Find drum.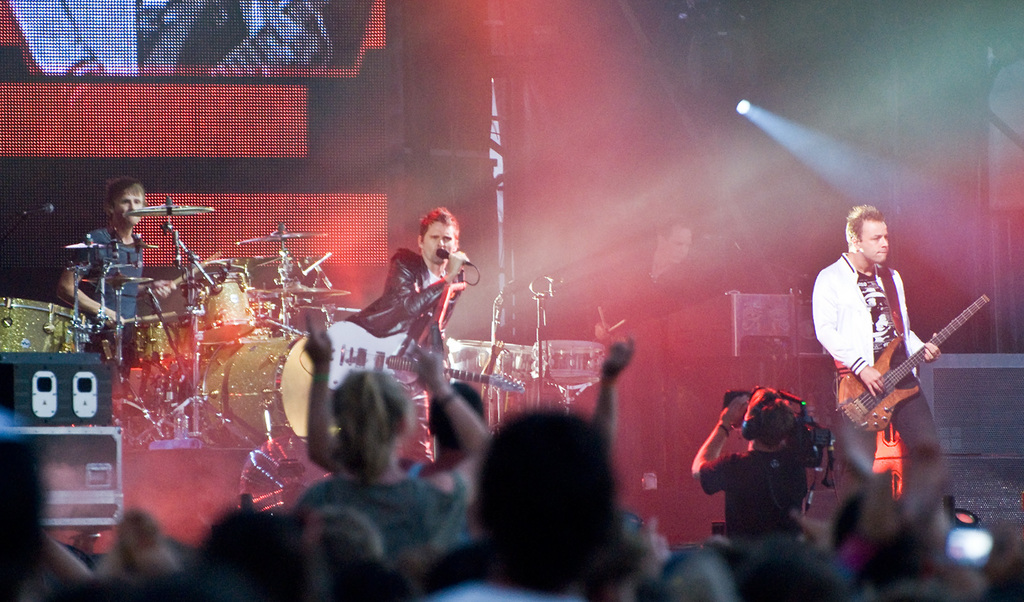
202/329/340/441.
